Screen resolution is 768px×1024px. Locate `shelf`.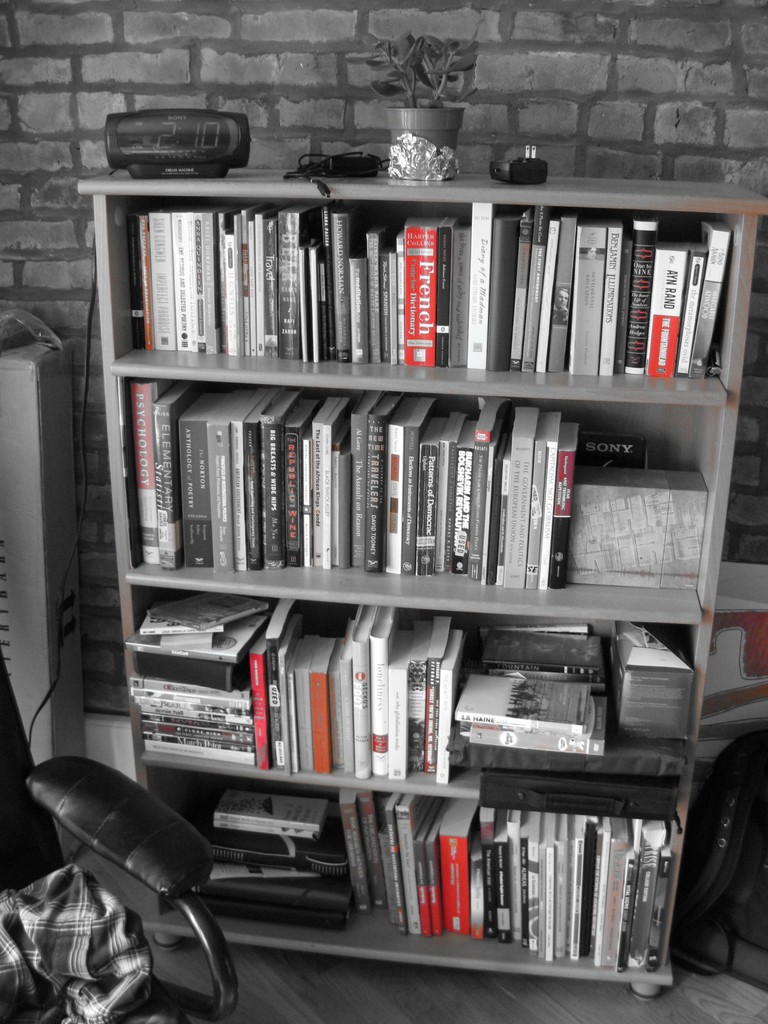
bbox(72, 168, 767, 998).
